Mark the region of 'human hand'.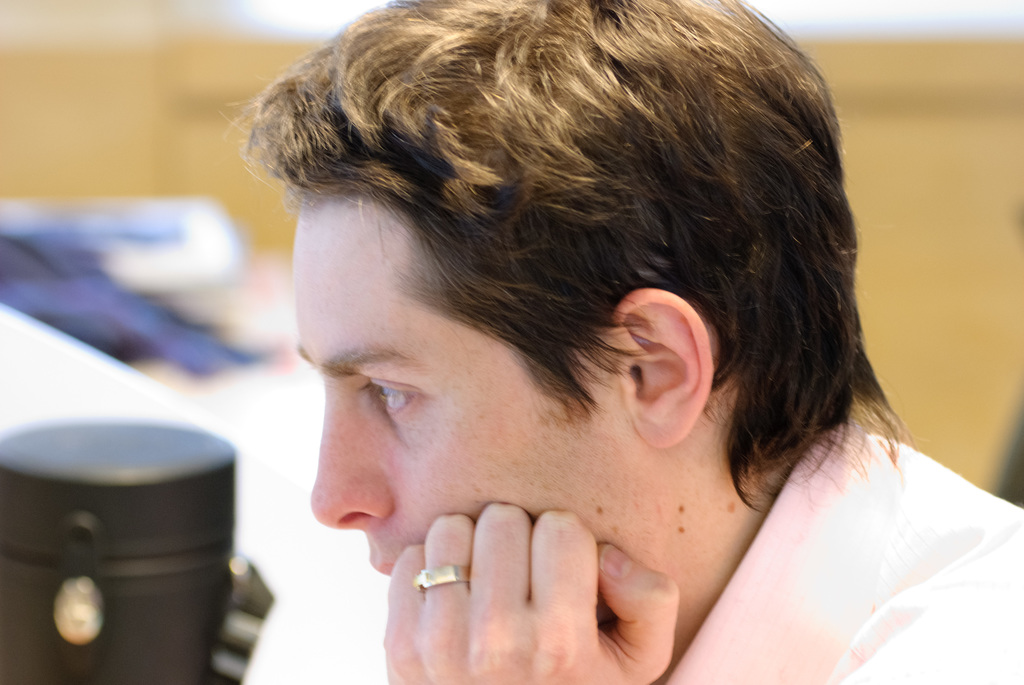
Region: detection(356, 516, 726, 677).
